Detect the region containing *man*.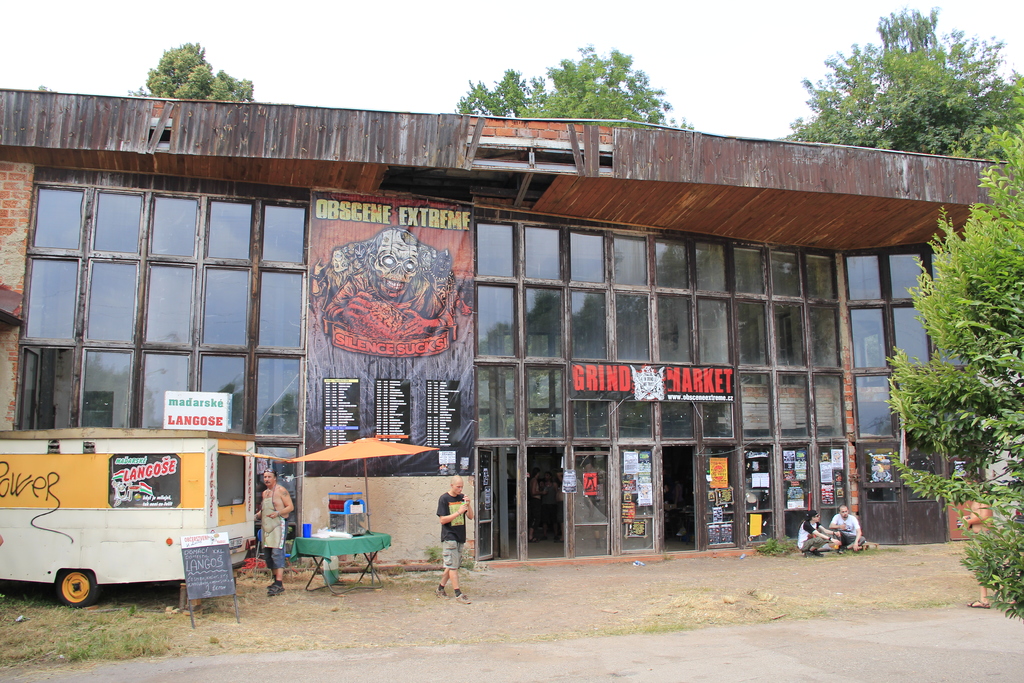
(248, 468, 290, 583).
